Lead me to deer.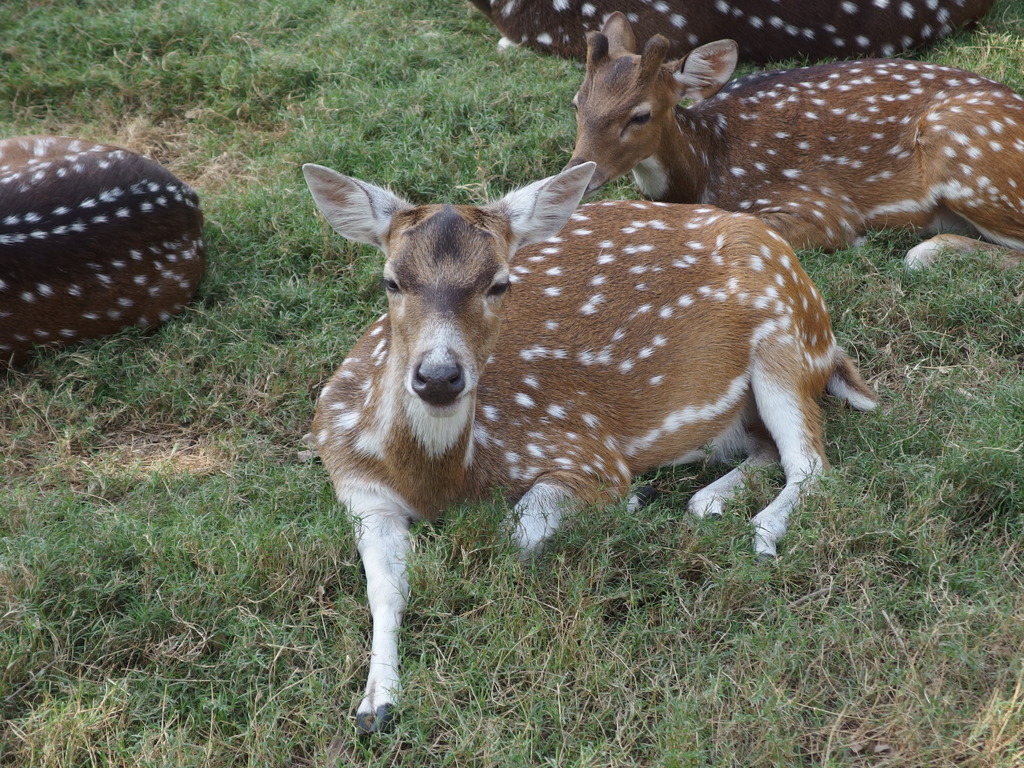
Lead to 305,159,879,733.
